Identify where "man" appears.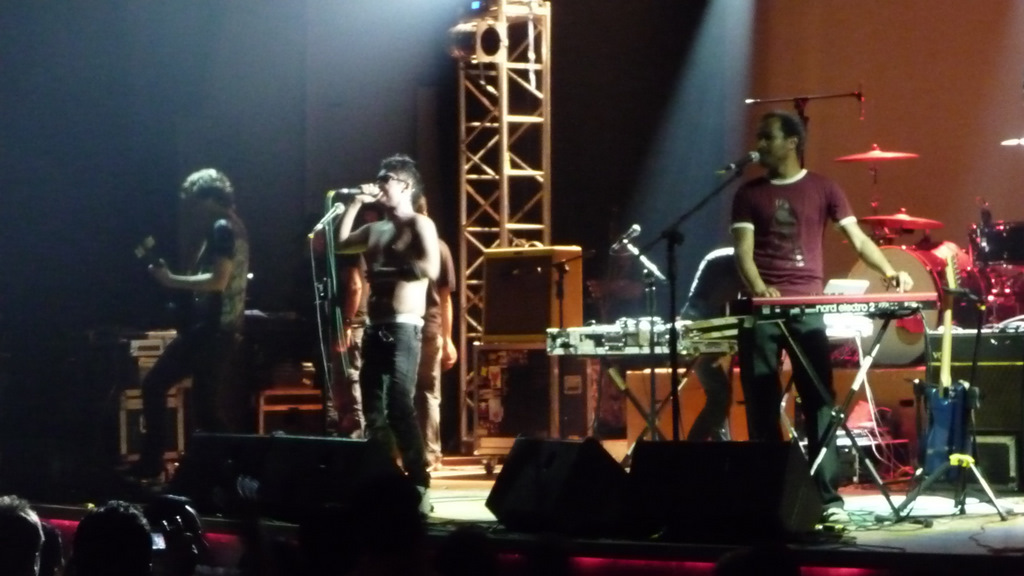
Appears at (414,188,461,483).
